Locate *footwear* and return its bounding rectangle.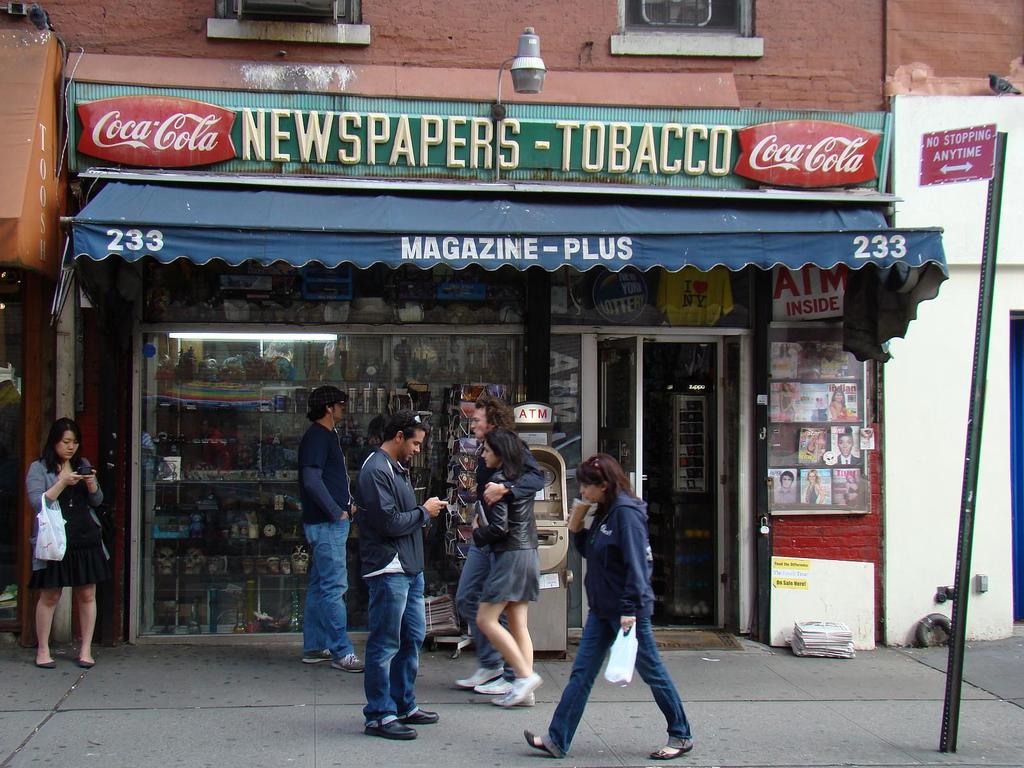
[left=32, top=660, right=56, bottom=671].
